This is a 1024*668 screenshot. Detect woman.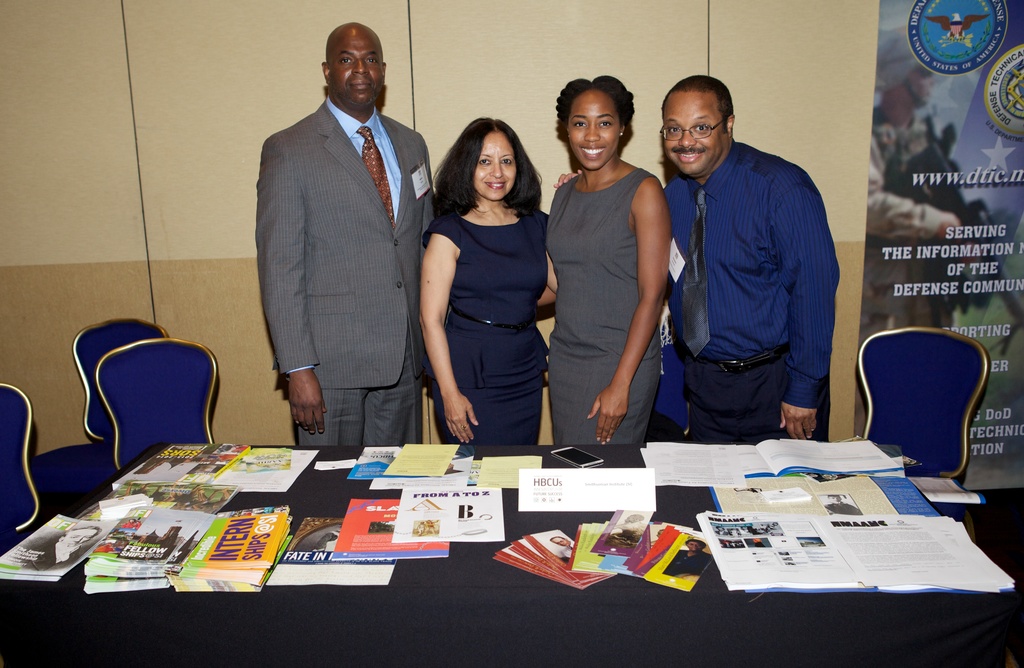
{"left": 419, "top": 115, "right": 564, "bottom": 462}.
